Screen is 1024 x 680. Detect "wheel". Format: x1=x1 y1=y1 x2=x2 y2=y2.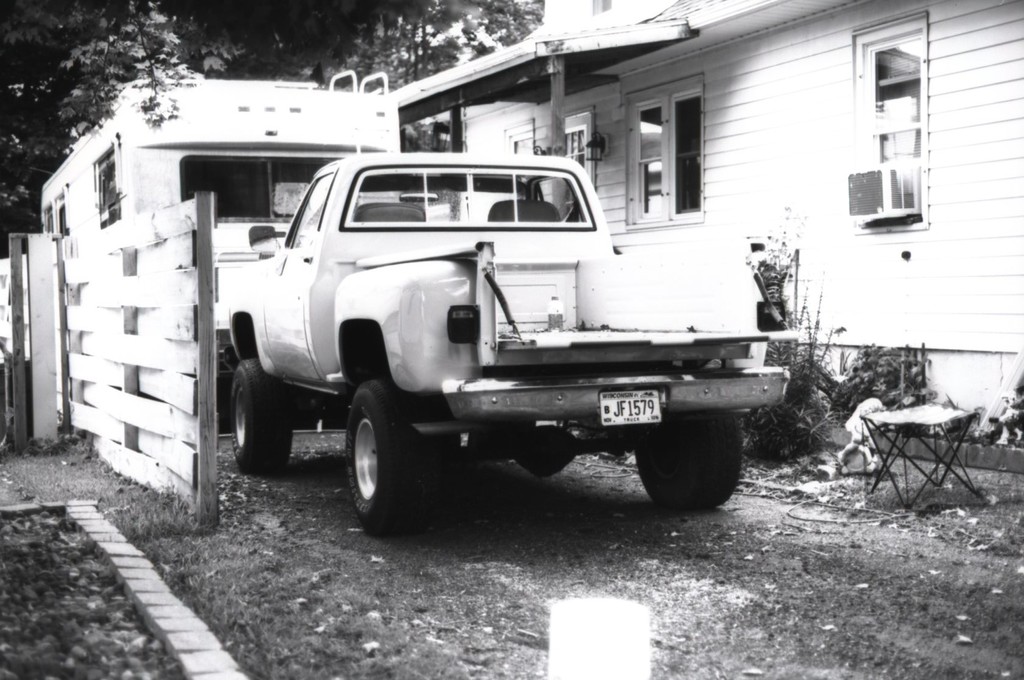
x1=333 y1=386 x2=432 y2=529.
